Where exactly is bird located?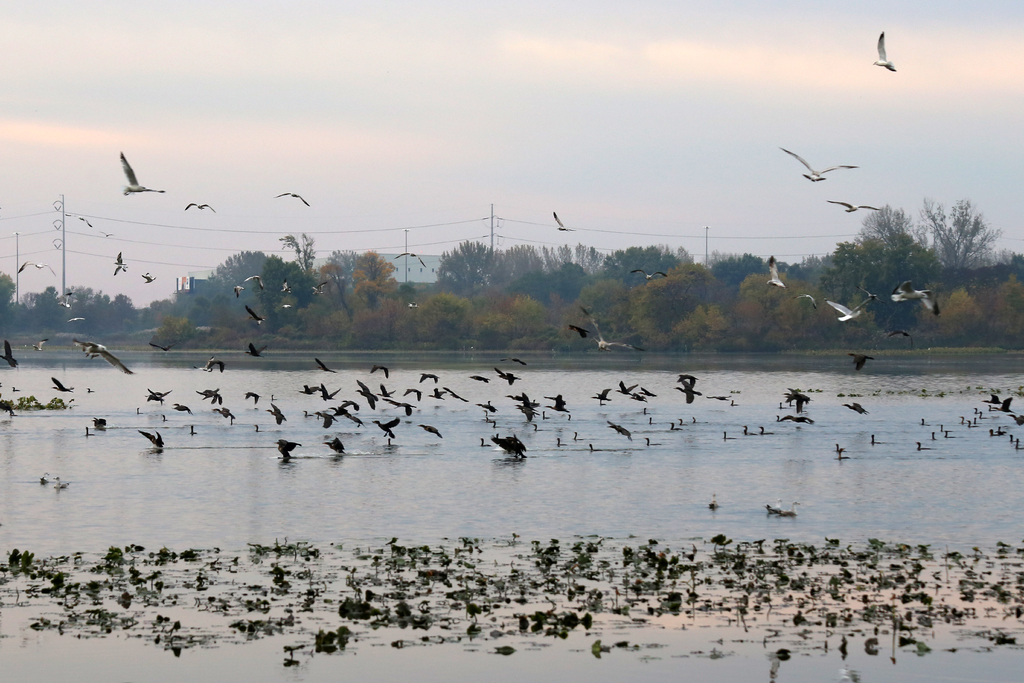
Its bounding box is 875/27/900/70.
